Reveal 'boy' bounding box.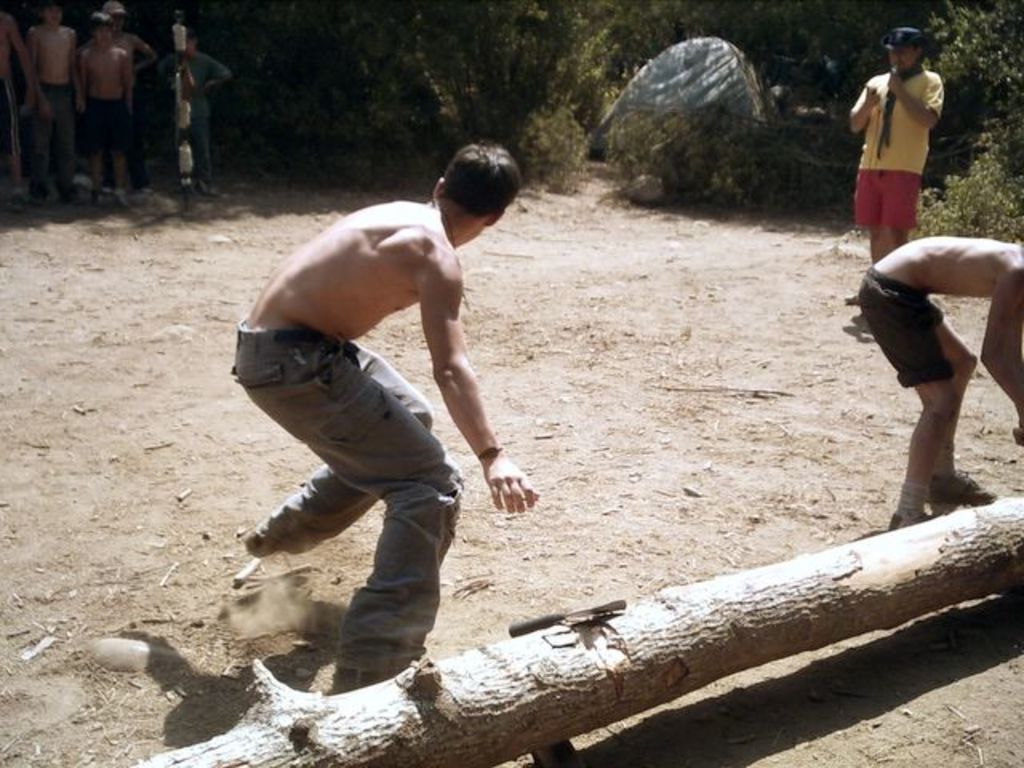
Revealed: 80 16 147 195.
